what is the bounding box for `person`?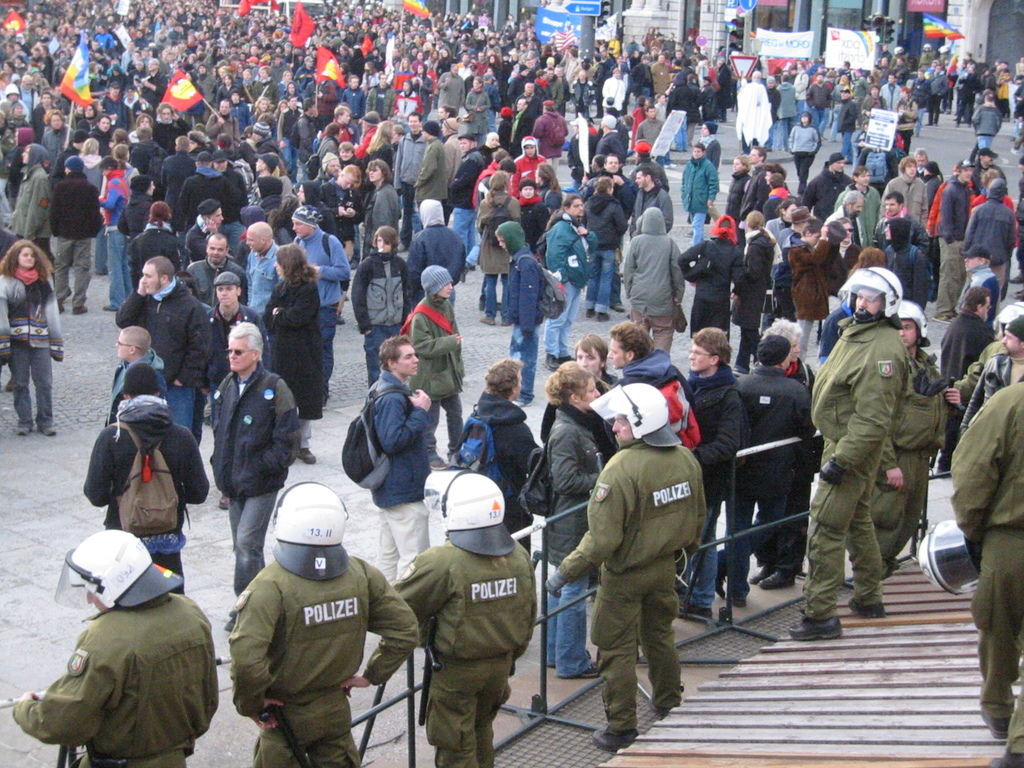
[783, 107, 824, 198].
